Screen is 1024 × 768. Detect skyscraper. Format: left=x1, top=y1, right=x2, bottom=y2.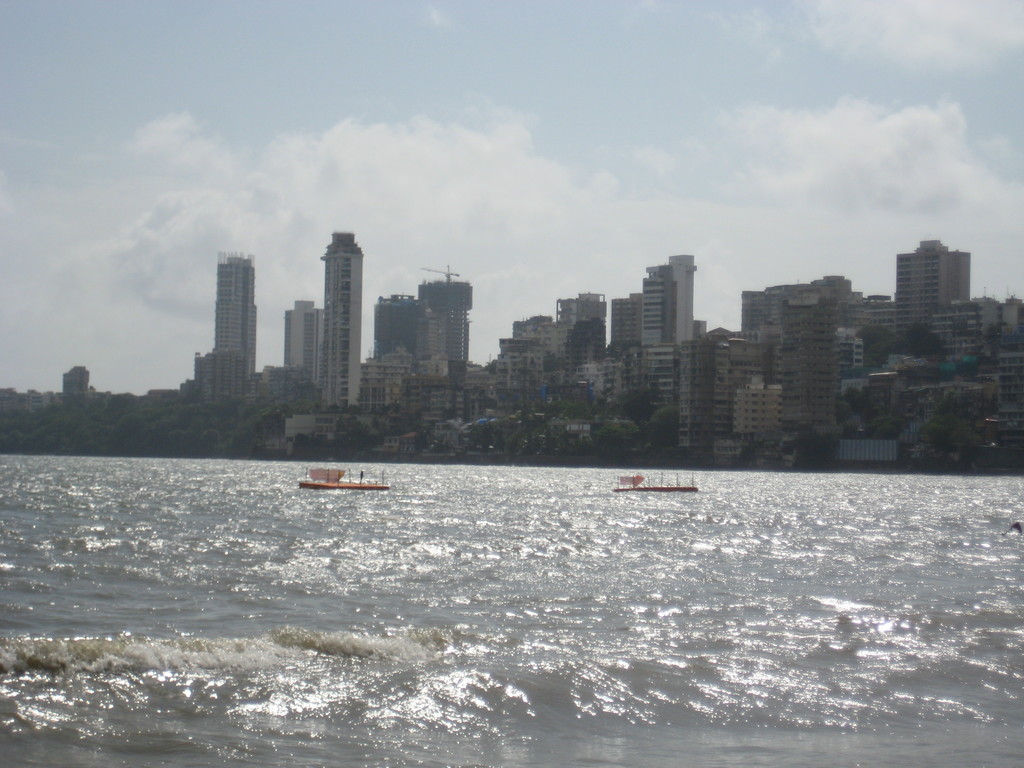
left=315, top=224, right=364, bottom=408.
